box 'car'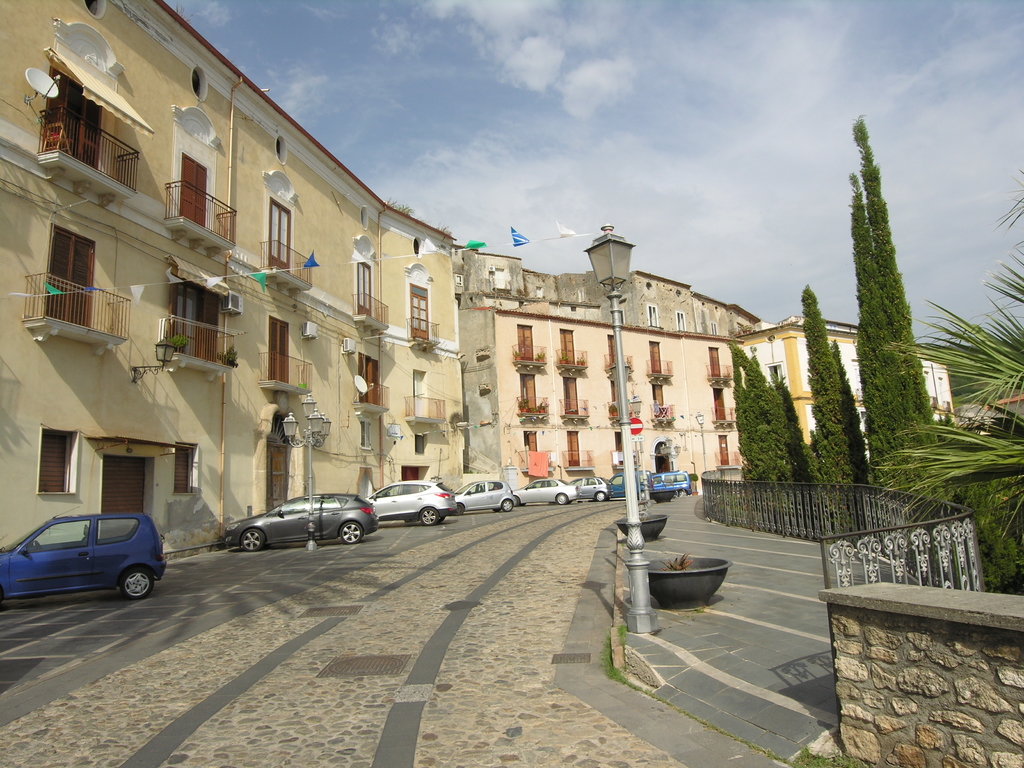
bbox=[607, 470, 652, 498]
